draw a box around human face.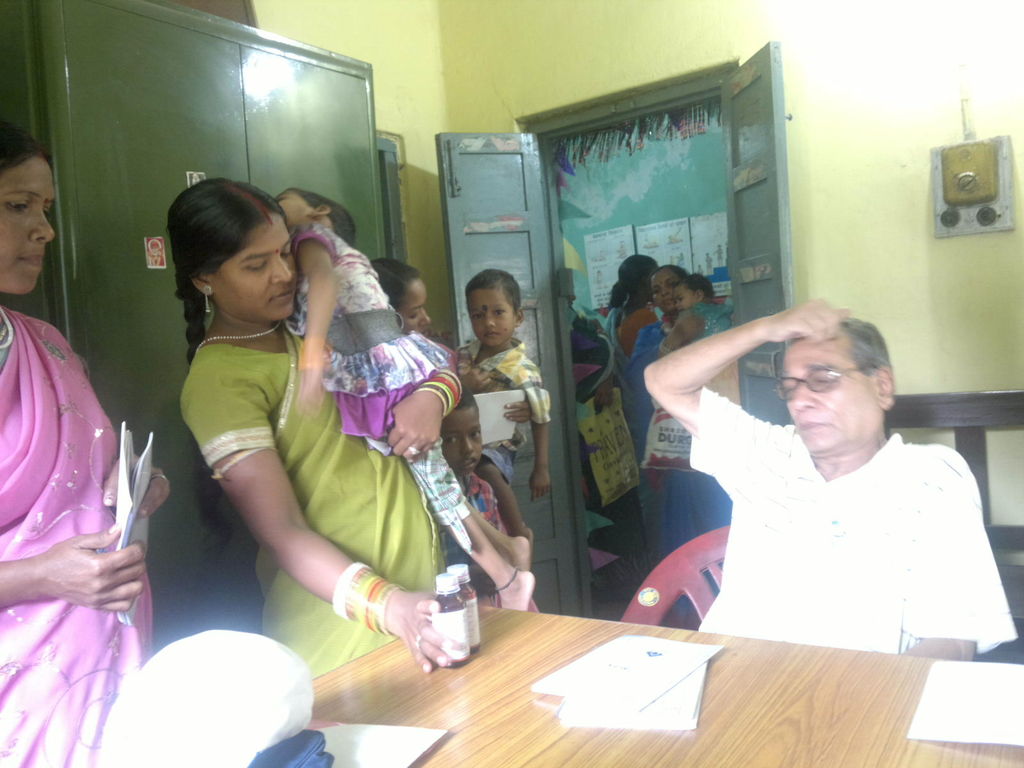
BBox(275, 192, 312, 224).
